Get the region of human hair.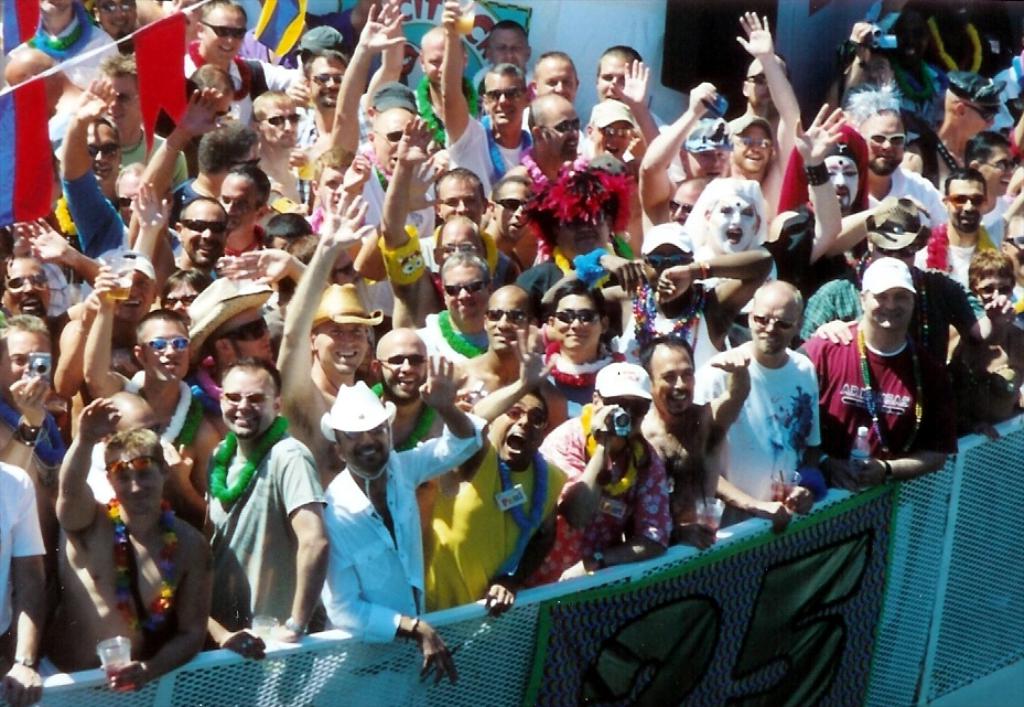
(x1=529, y1=388, x2=549, y2=422).
